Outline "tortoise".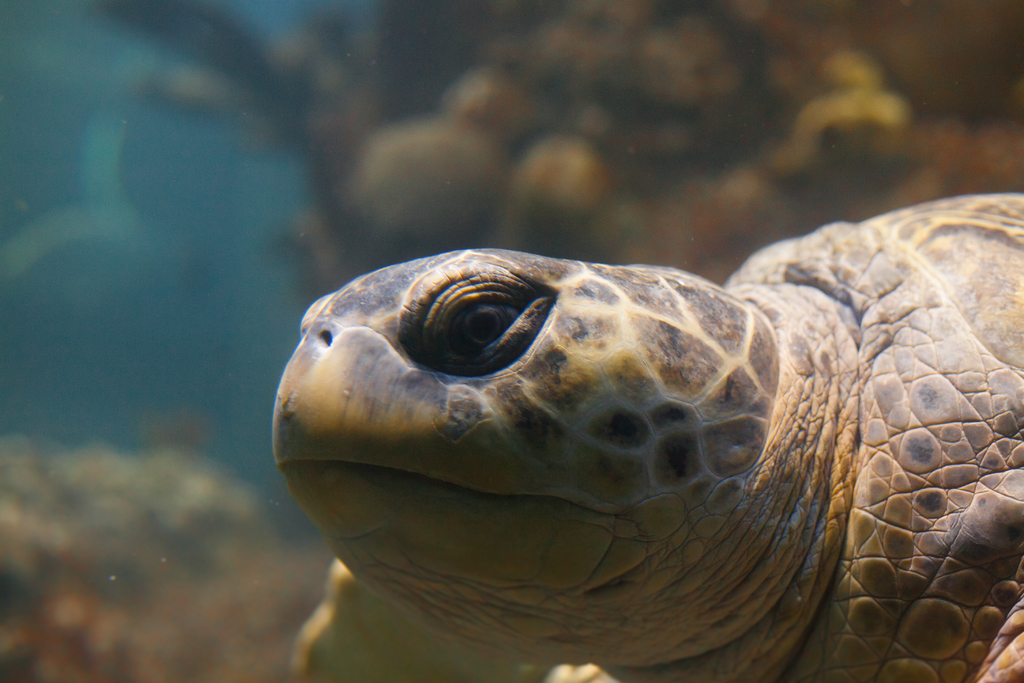
Outline: l=269, t=183, r=1023, b=682.
